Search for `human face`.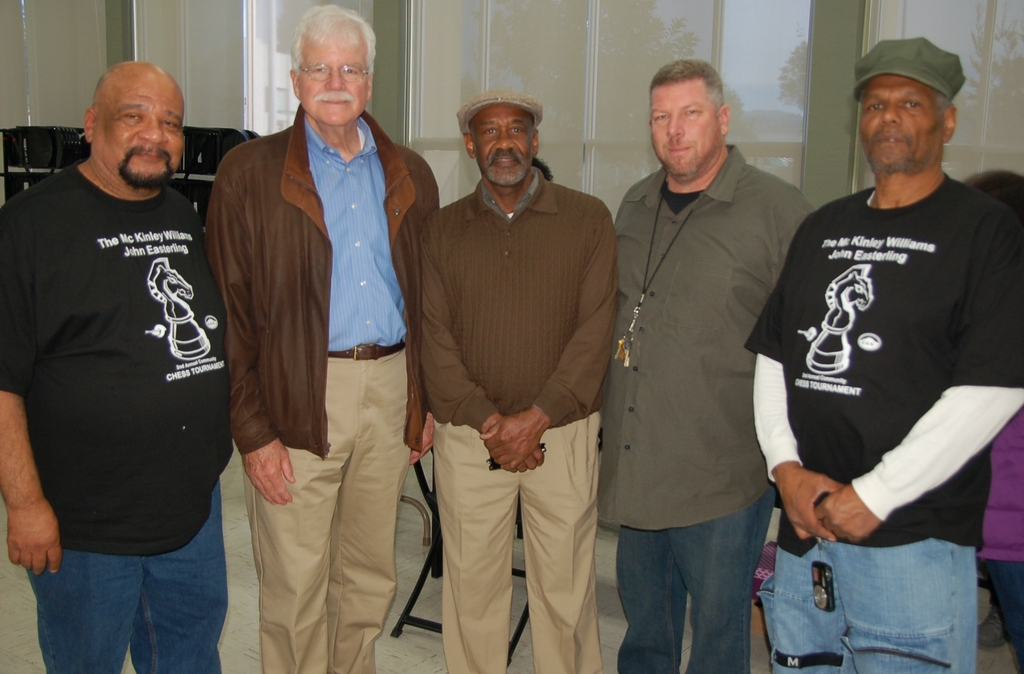
Found at 859,74,943,172.
